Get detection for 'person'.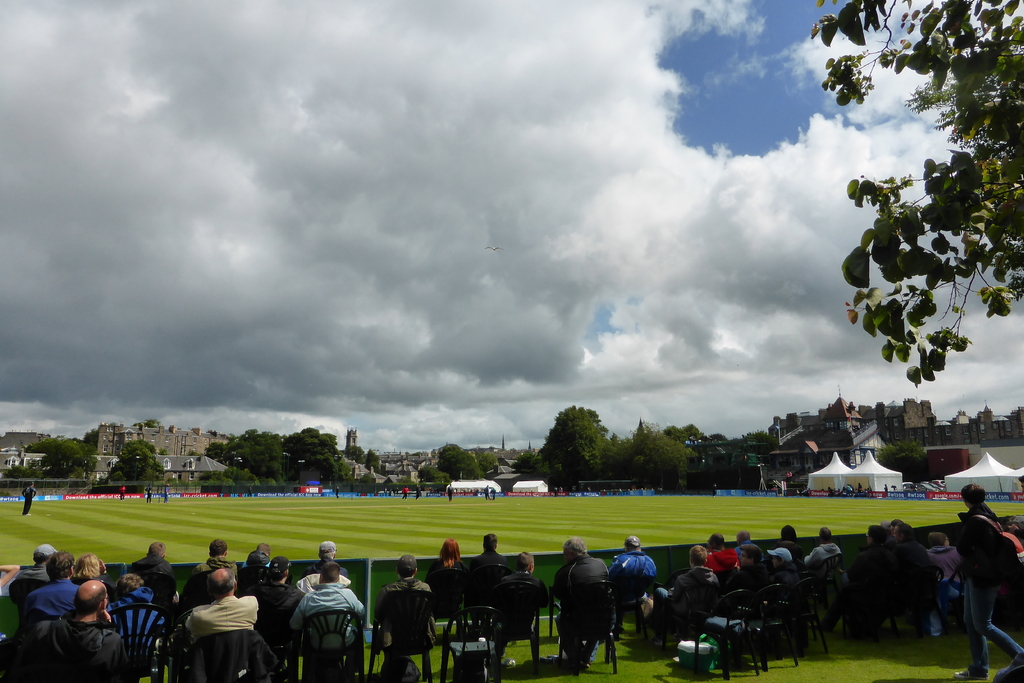
Detection: bbox(242, 545, 263, 593).
